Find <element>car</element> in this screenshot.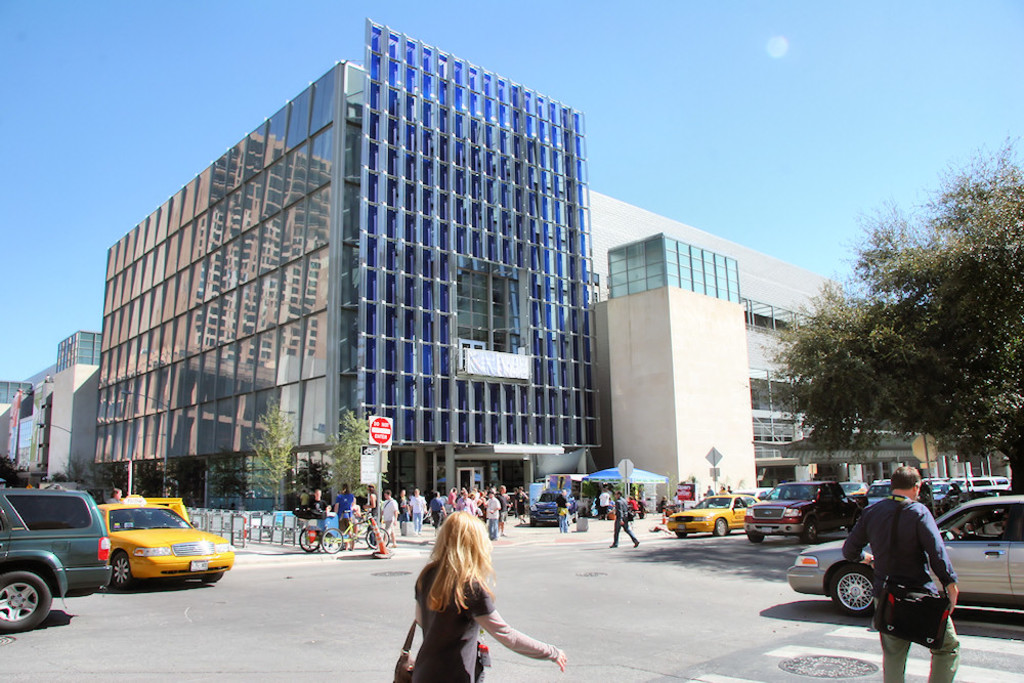
The bounding box for <element>car</element> is Rect(93, 505, 233, 586).
